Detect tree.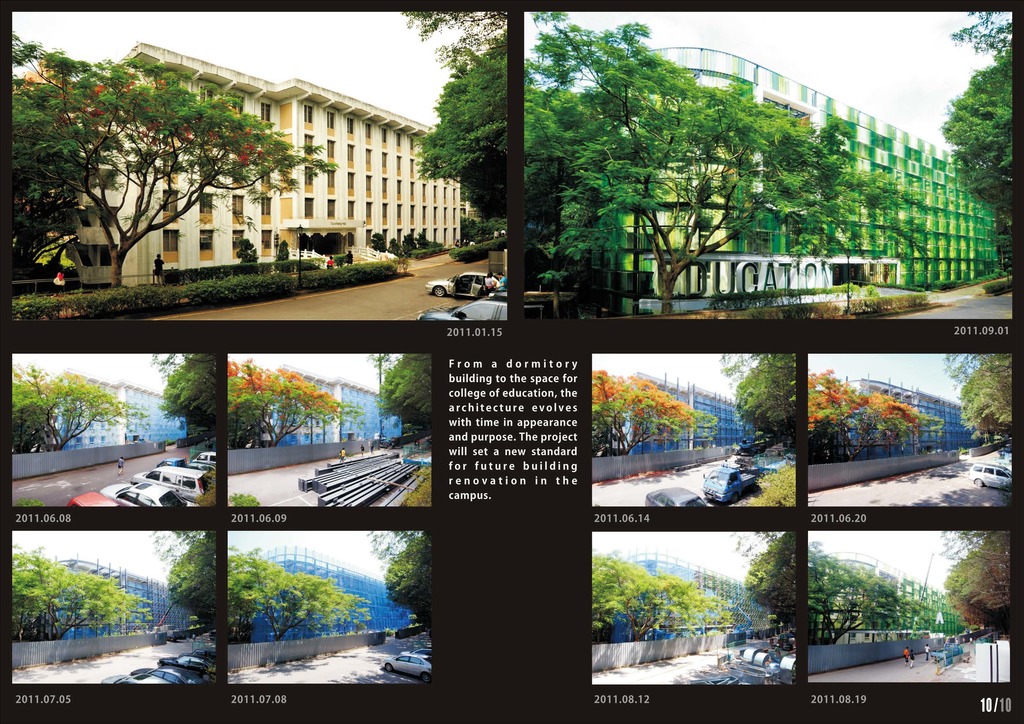
Detected at select_region(939, 352, 1014, 451).
